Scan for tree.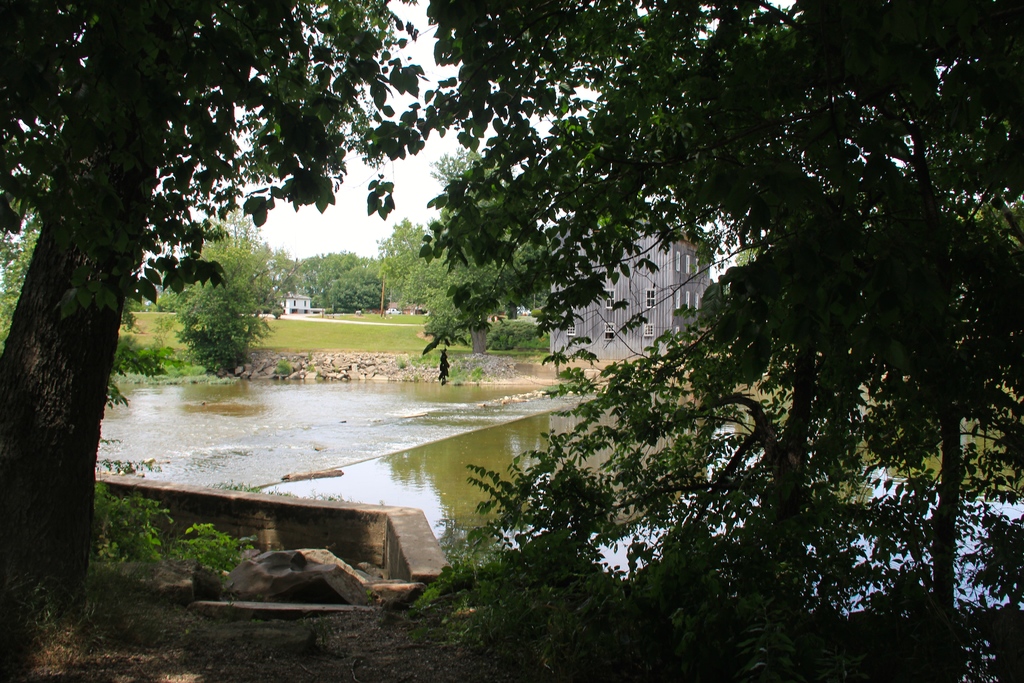
Scan result: 159/204/300/379.
